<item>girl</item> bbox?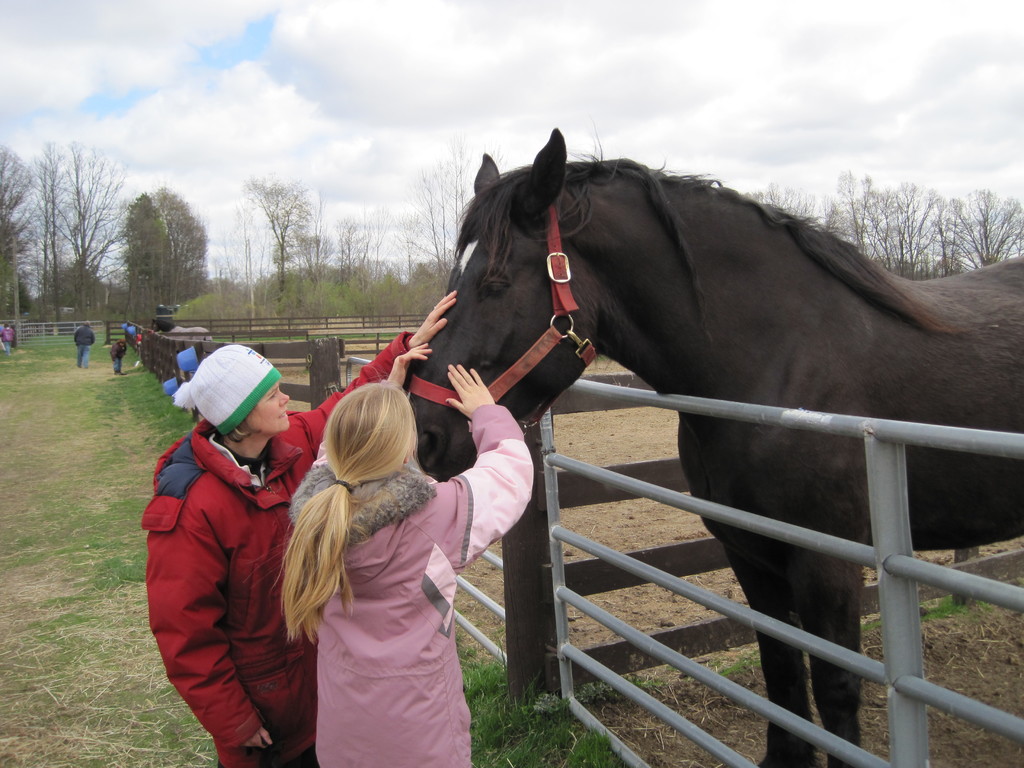
[278, 335, 552, 767]
